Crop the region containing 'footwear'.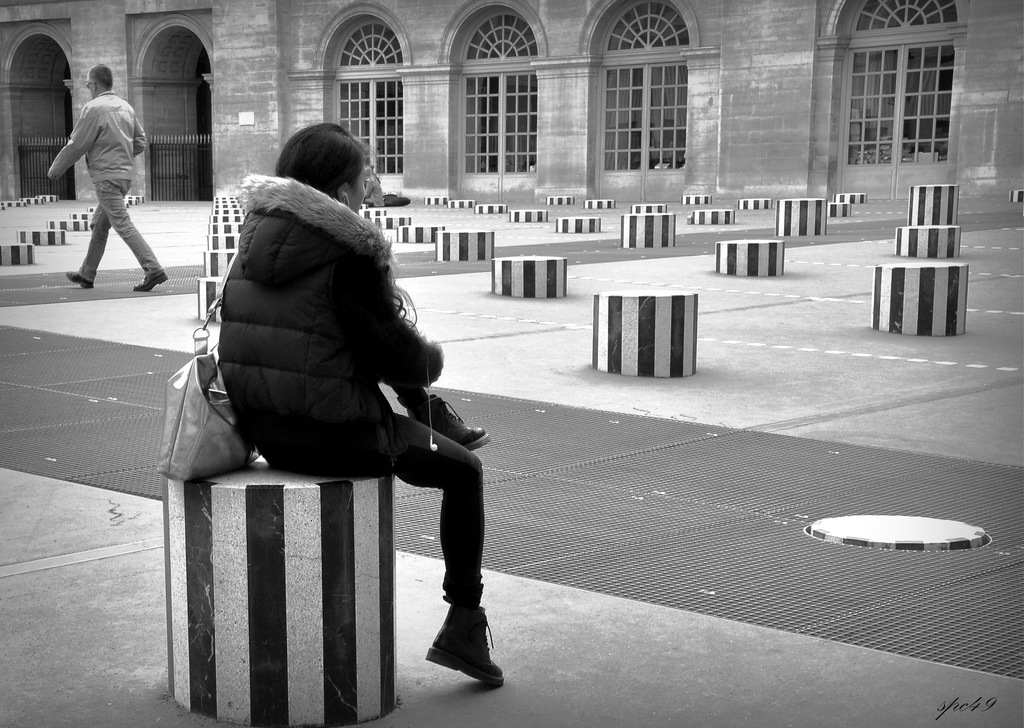
Crop region: 422, 603, 506, 684.
